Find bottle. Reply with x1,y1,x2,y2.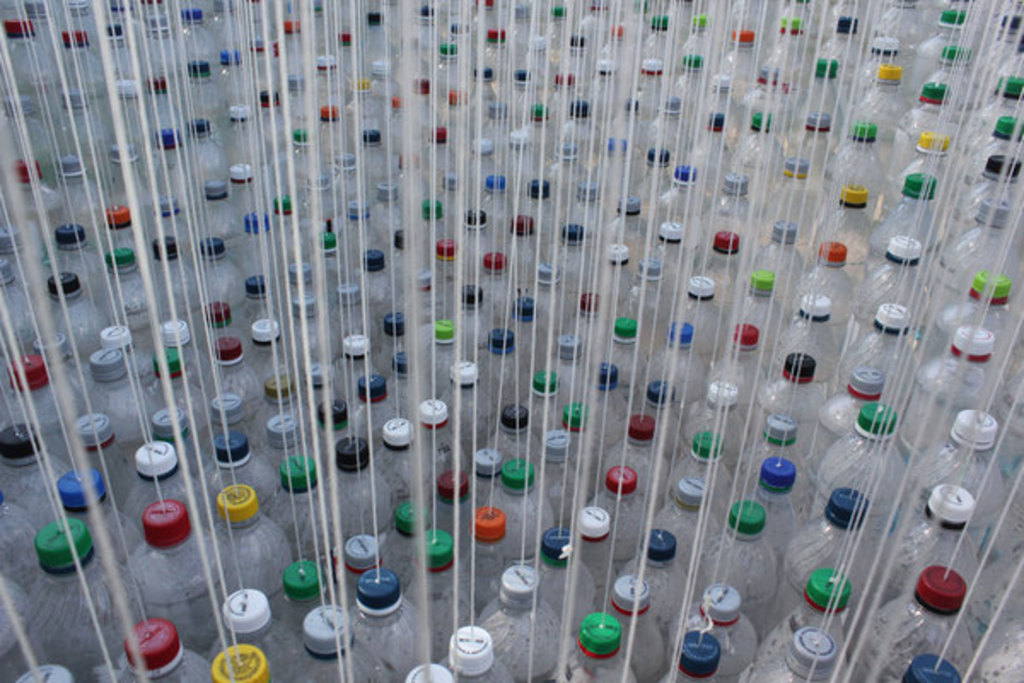
596,133,640,207.
